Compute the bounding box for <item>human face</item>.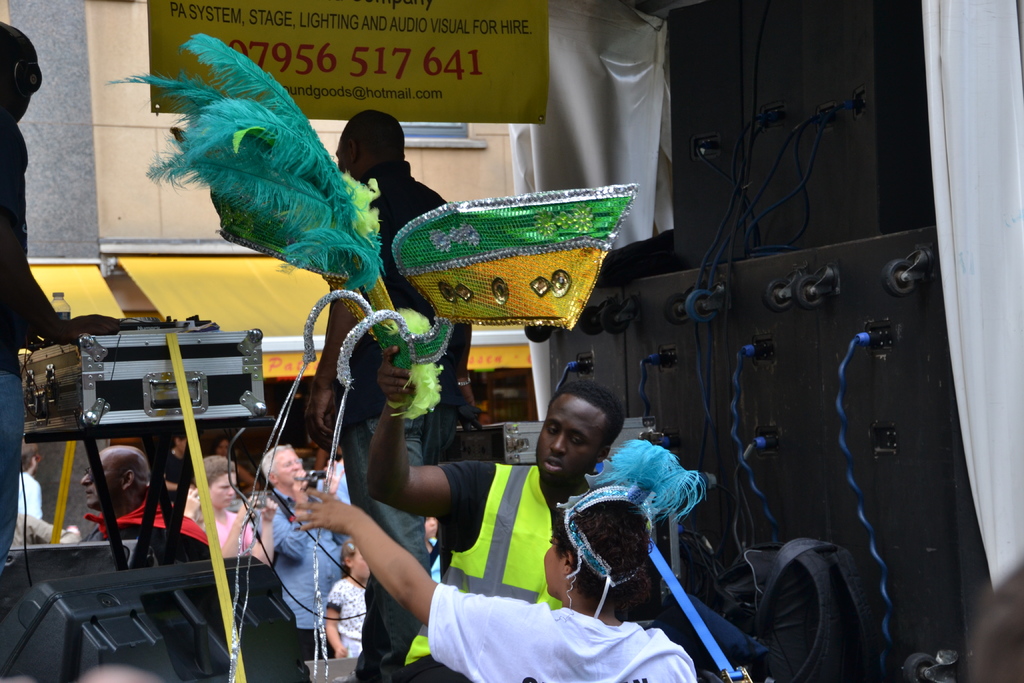
select_region(72, 440, 118, 509).
